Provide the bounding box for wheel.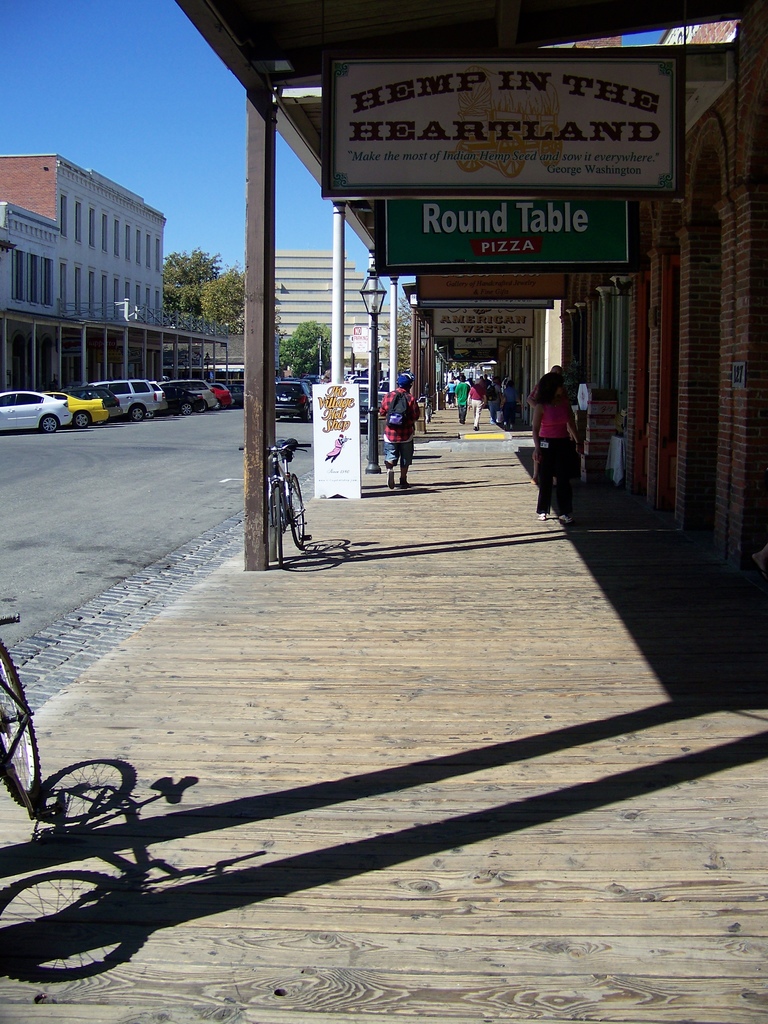
pyautogui.locateOnScreen(182, 402, 198, 422).
